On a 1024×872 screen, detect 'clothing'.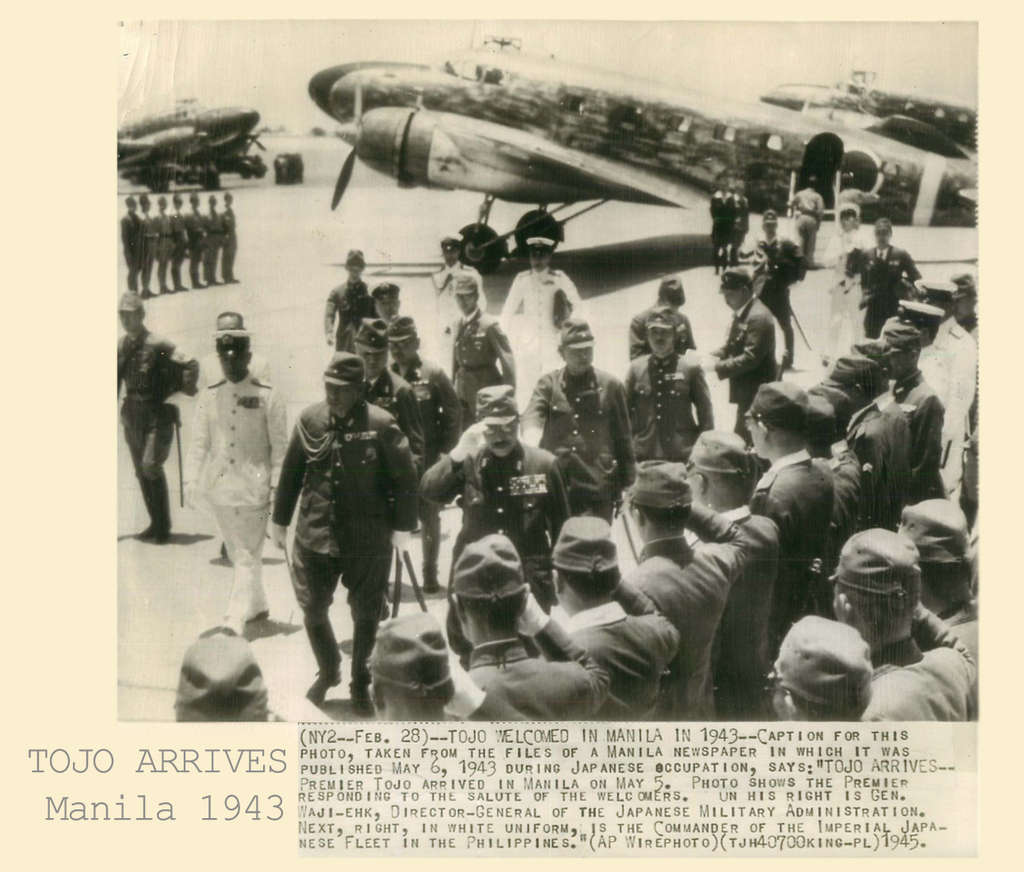
<box>269,345,421,683</box>.
